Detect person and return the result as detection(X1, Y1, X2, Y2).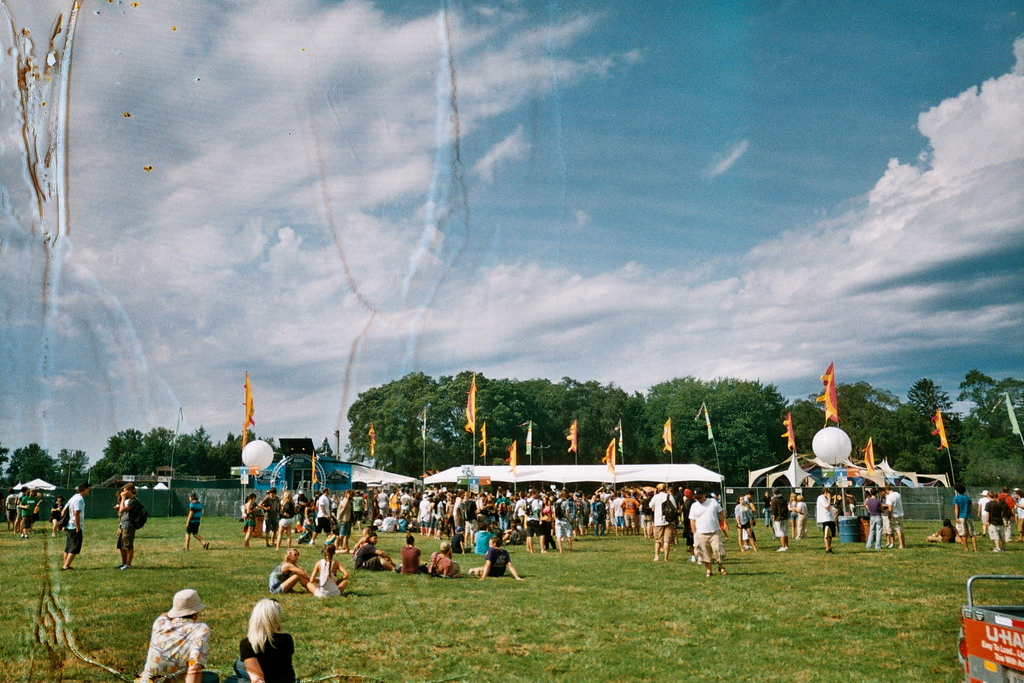
detection(182, 490, 209, 548).
